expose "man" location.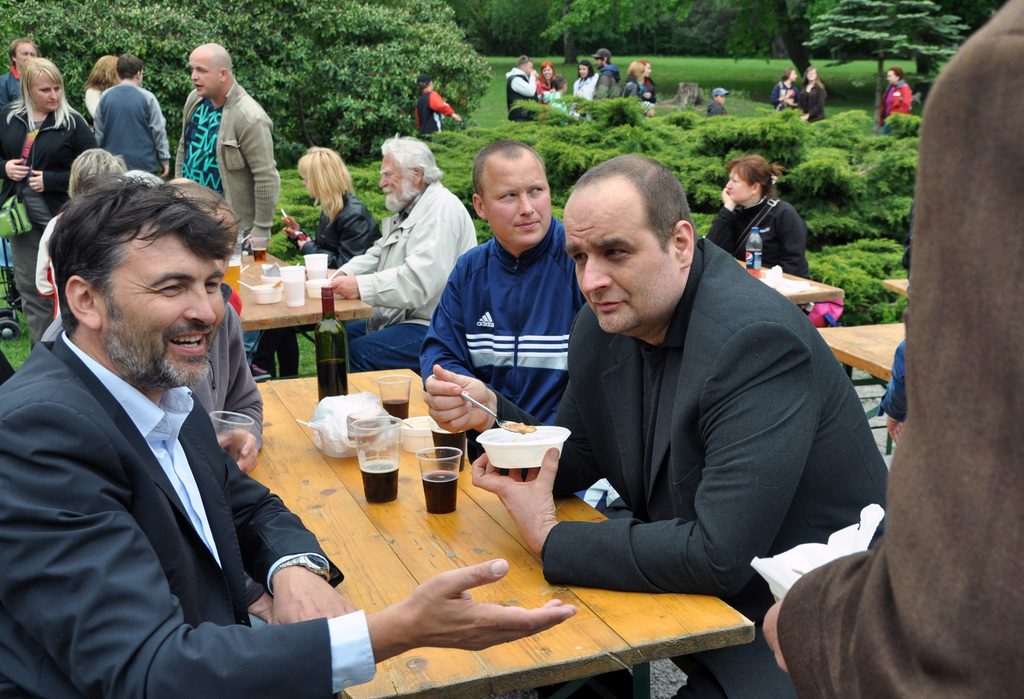
Exposed at 509:168:886:626.
